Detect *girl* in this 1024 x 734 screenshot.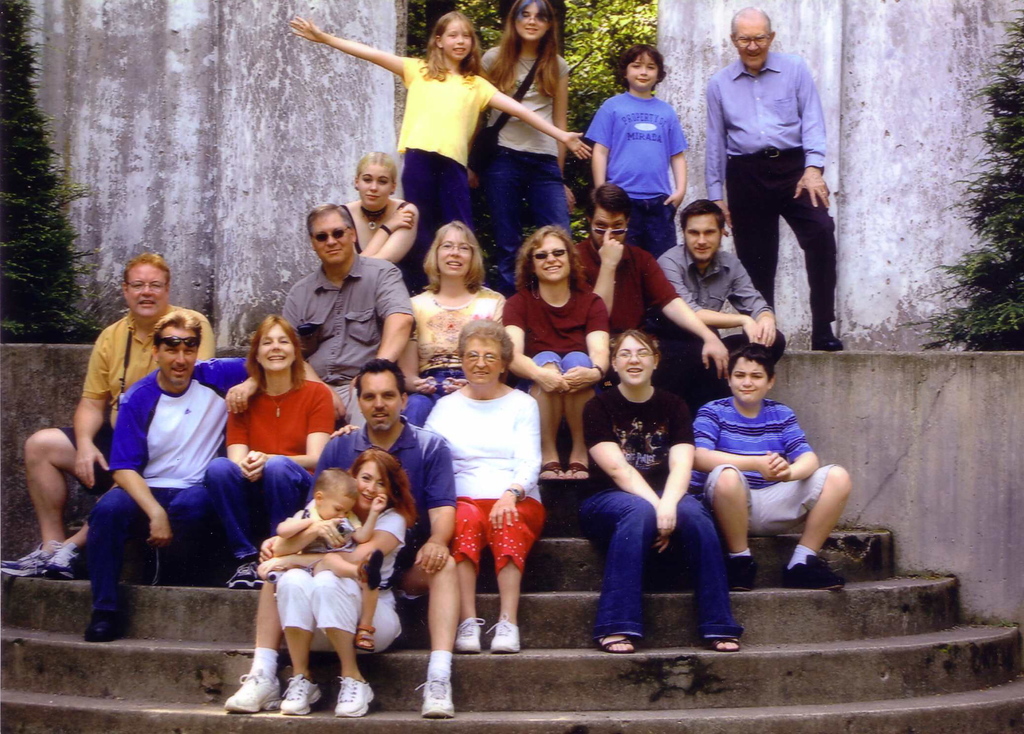
Detection: x1=572 y1=329 x2=742 y2=654.
